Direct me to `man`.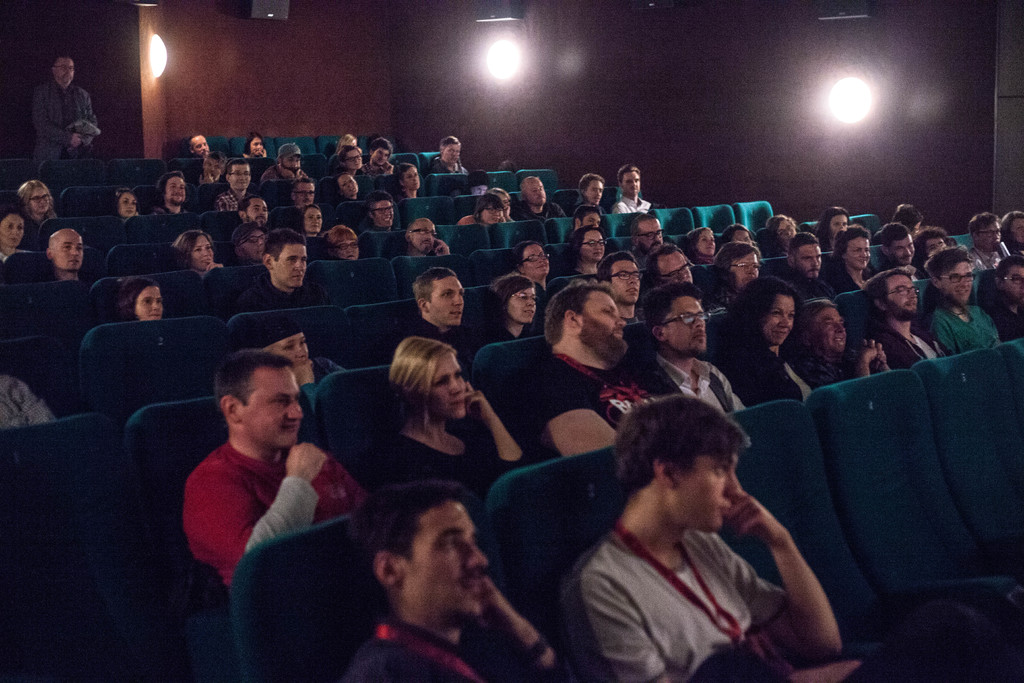
Direction: crop(640, 247, 719, 315).
